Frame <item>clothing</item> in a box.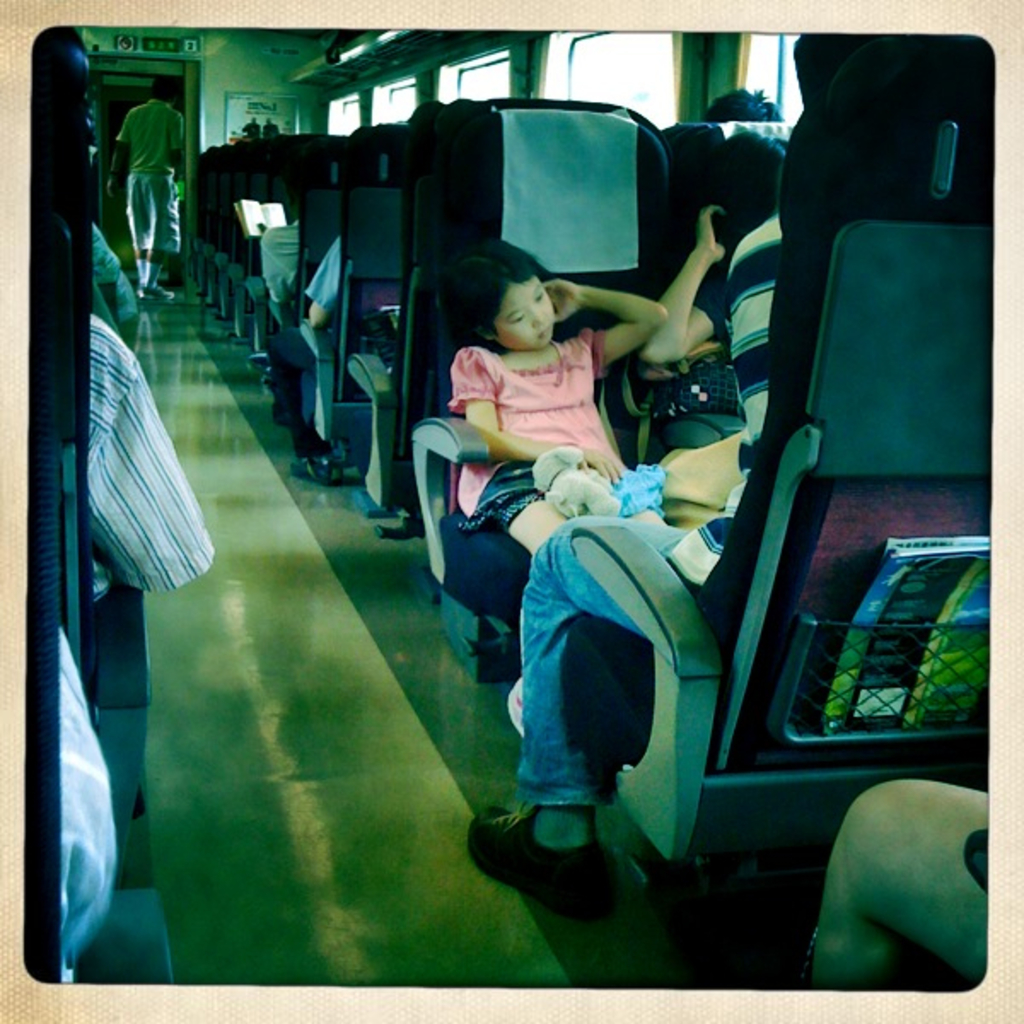
bbox=(271, 232, 338, 410).
